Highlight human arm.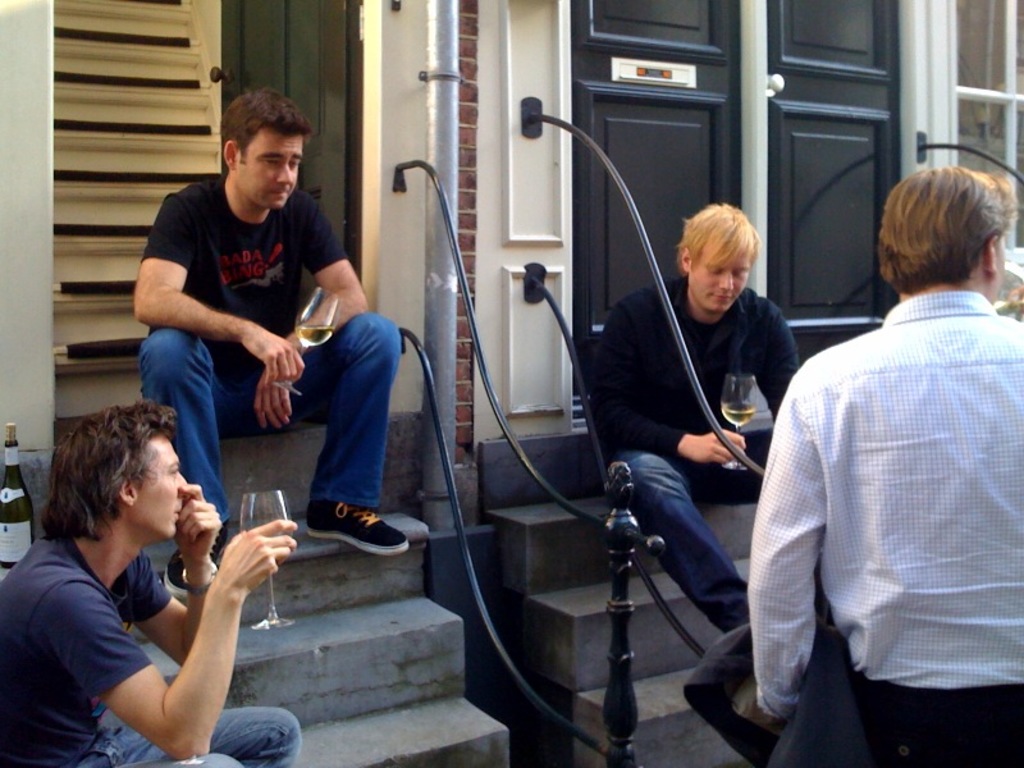
Highlighted region: region(750, 305, 797, 428).
